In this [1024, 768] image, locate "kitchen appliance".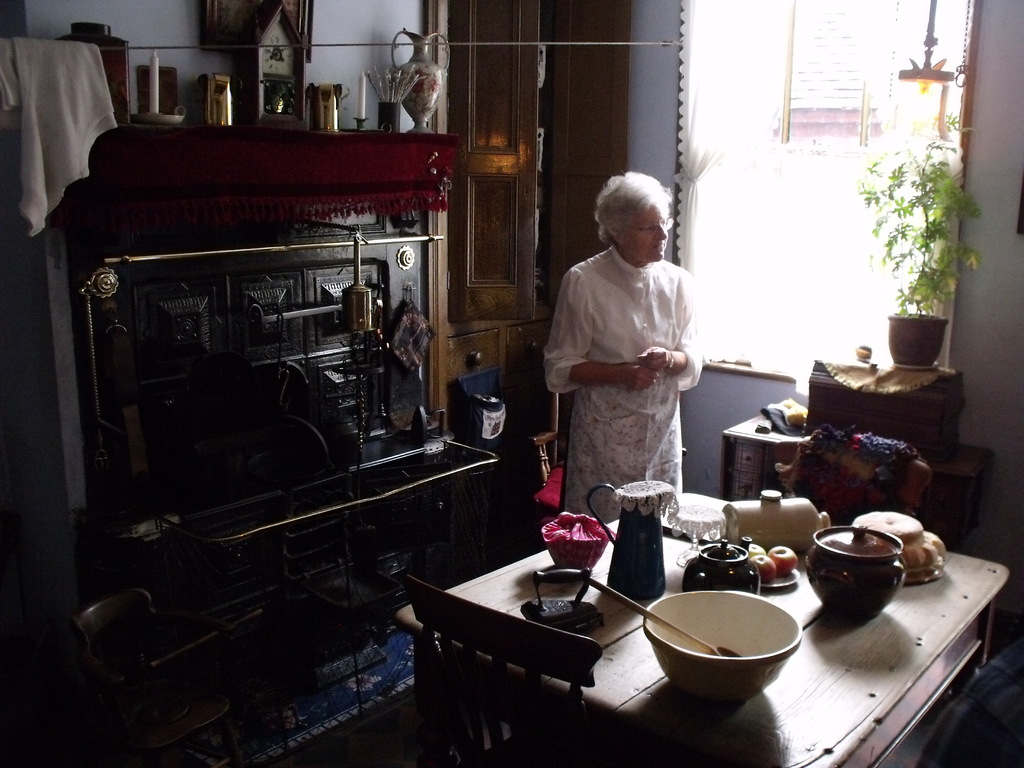
Bounding box: 202:69:235:125.
